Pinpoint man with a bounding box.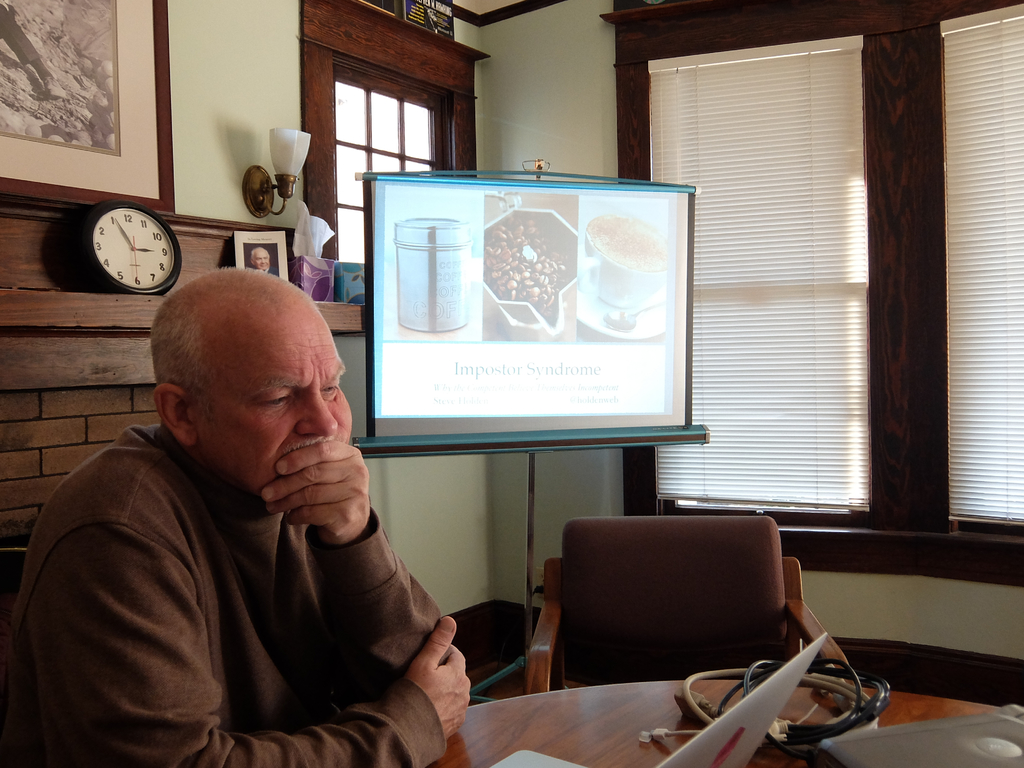
[x1=18, y1=246, x2=472, y2=755].
